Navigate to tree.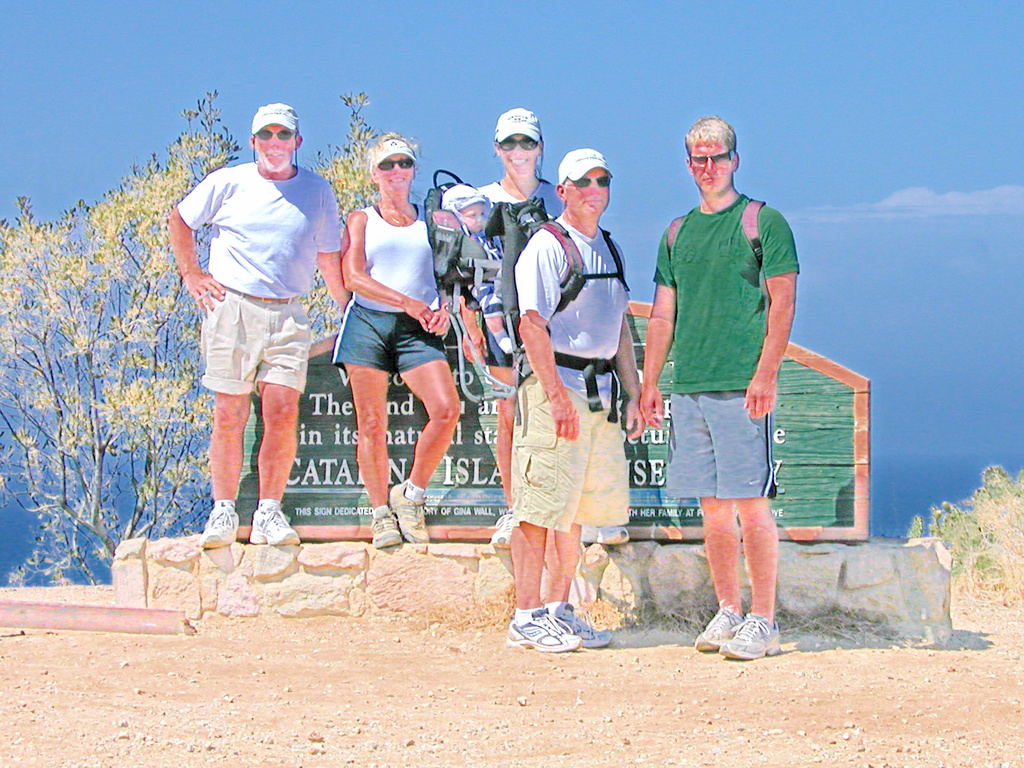
Navigation target: {"x1": 0, "y1": 83, "x2": 420, "y2": 584}.
